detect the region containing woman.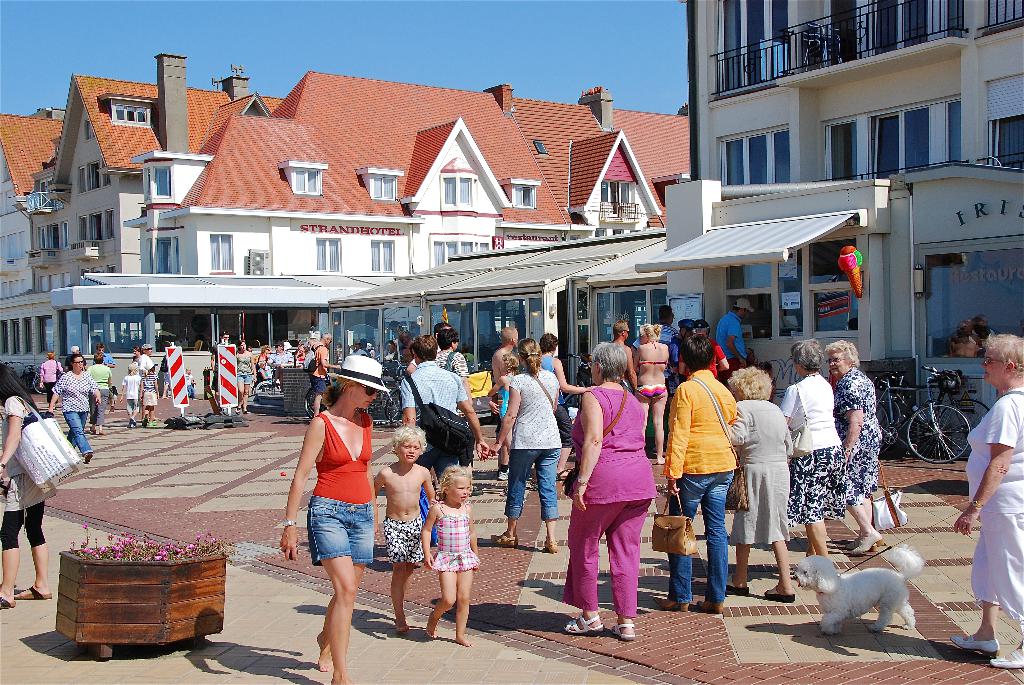
select_region(824, 341, 883, 555).
